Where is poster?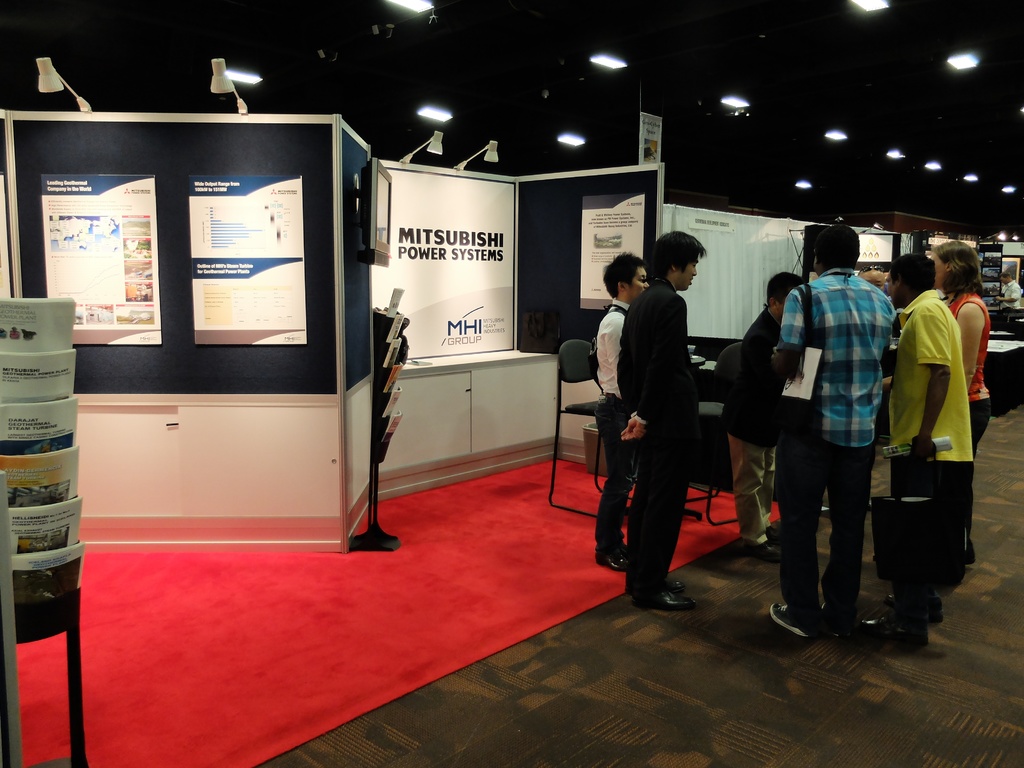
box(40, 176, 166, 346).
